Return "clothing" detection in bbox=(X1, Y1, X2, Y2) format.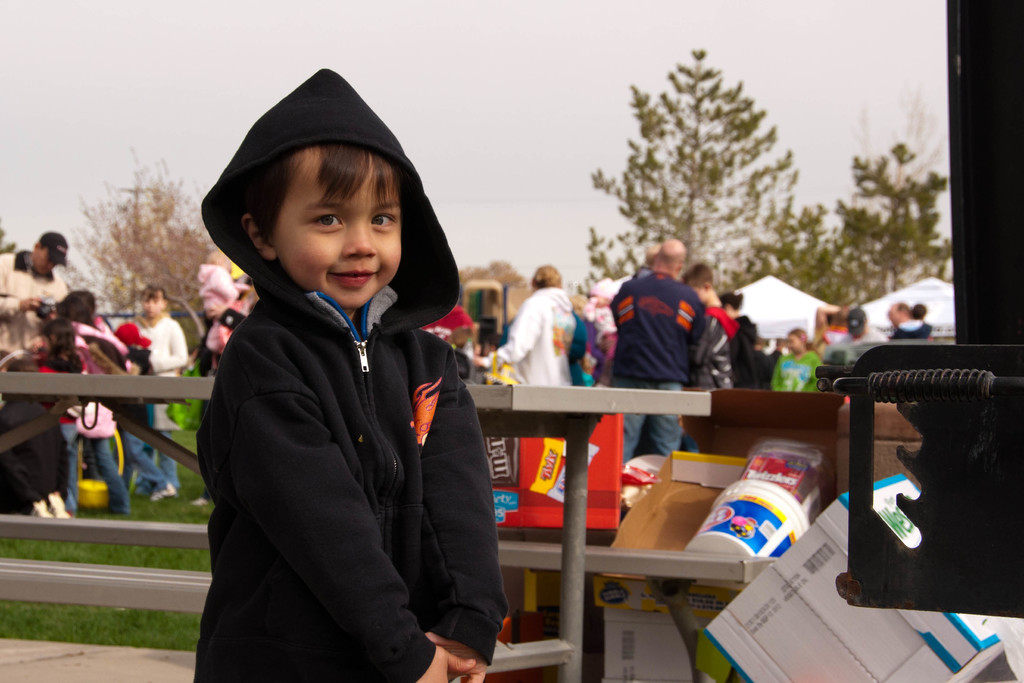
bbox=(193, 210, 499, 682).
